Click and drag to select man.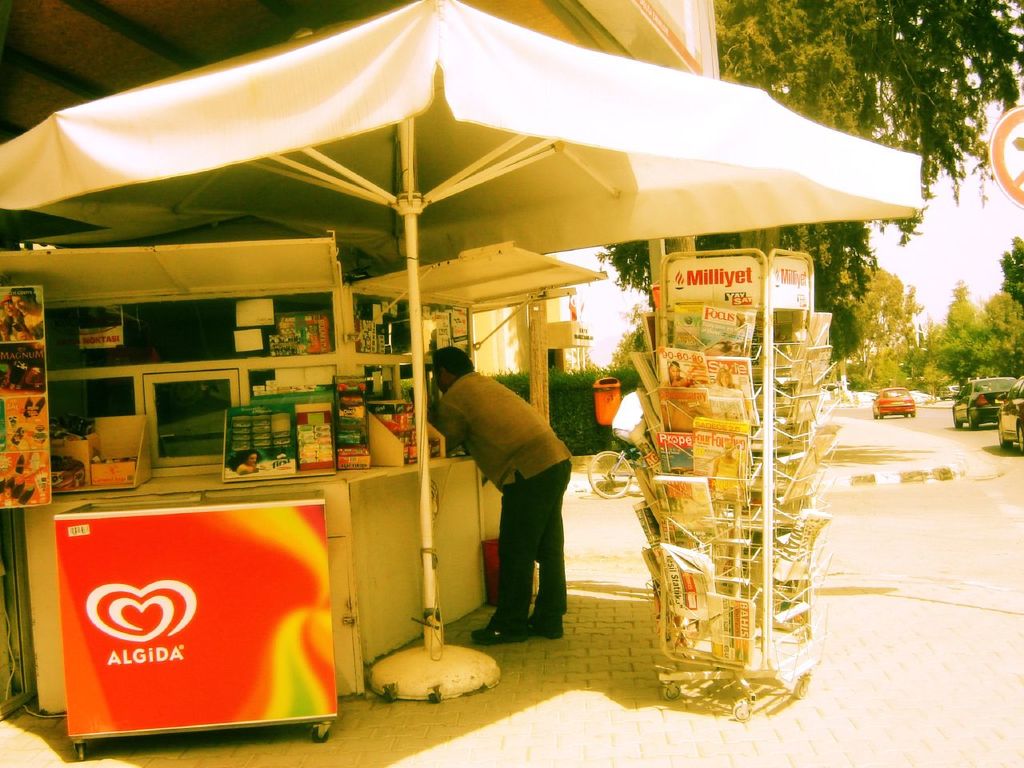
Selection: x1=440 y1=349 x2=576 y2=655.
